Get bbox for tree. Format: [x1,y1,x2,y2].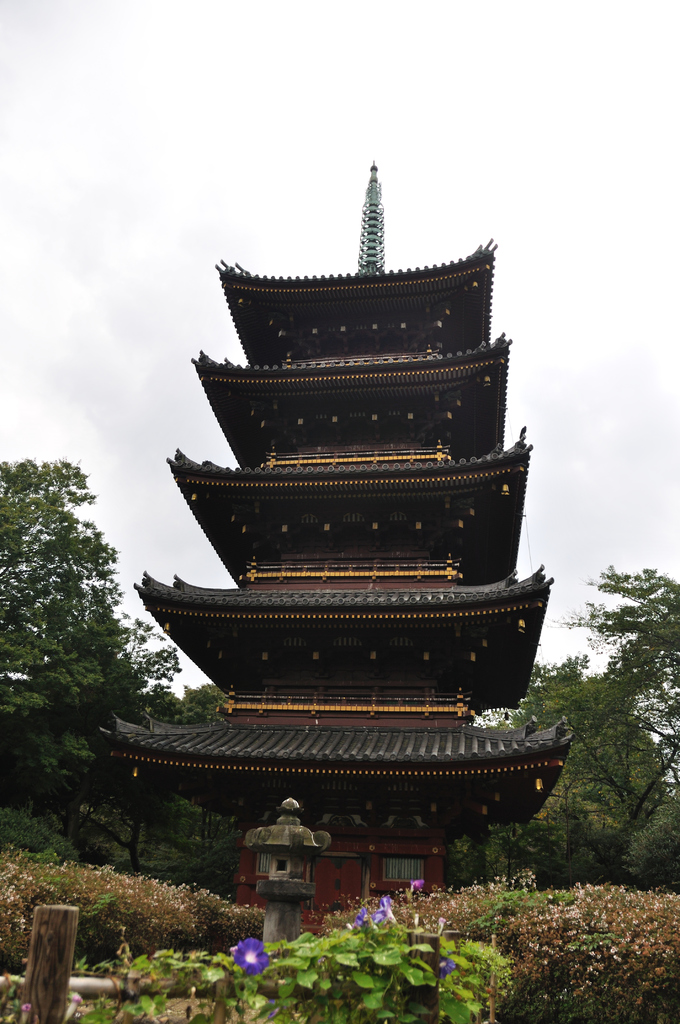
[0,455,184,819].
